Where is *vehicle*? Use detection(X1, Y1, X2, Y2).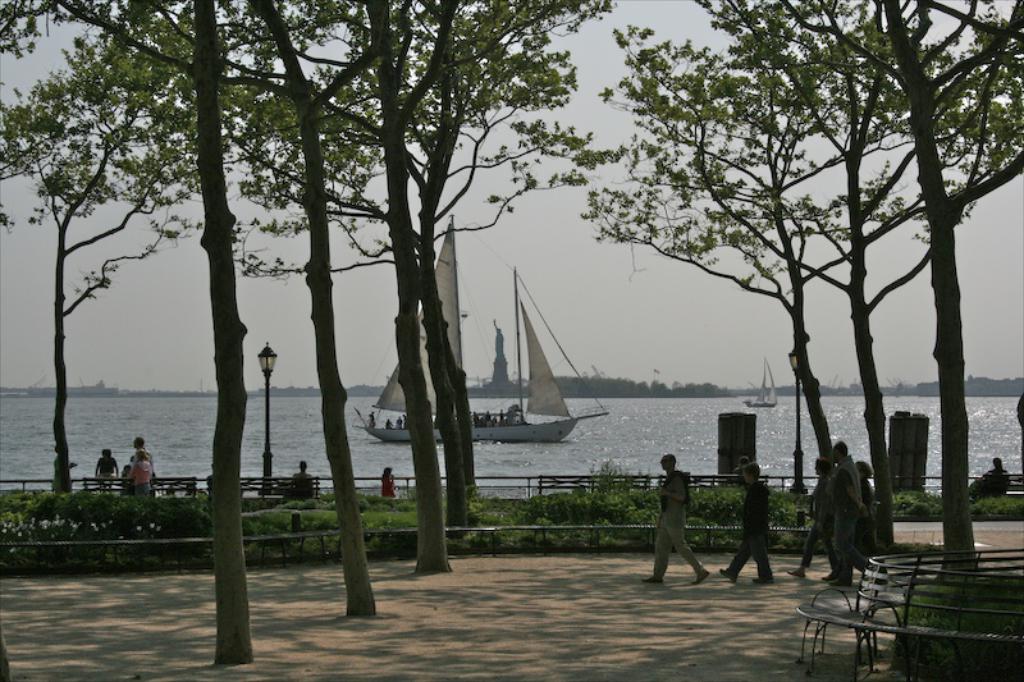
detection(741, 358, 778, 409).
